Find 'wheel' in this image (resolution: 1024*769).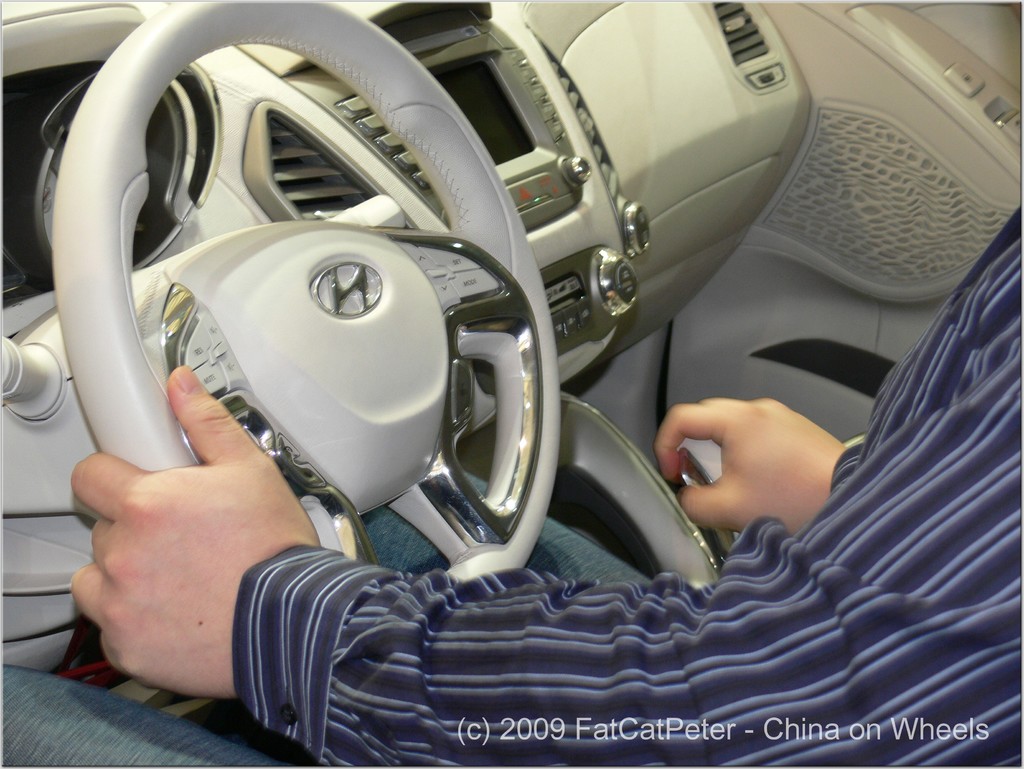
box=[50, 0, 557, 589].
